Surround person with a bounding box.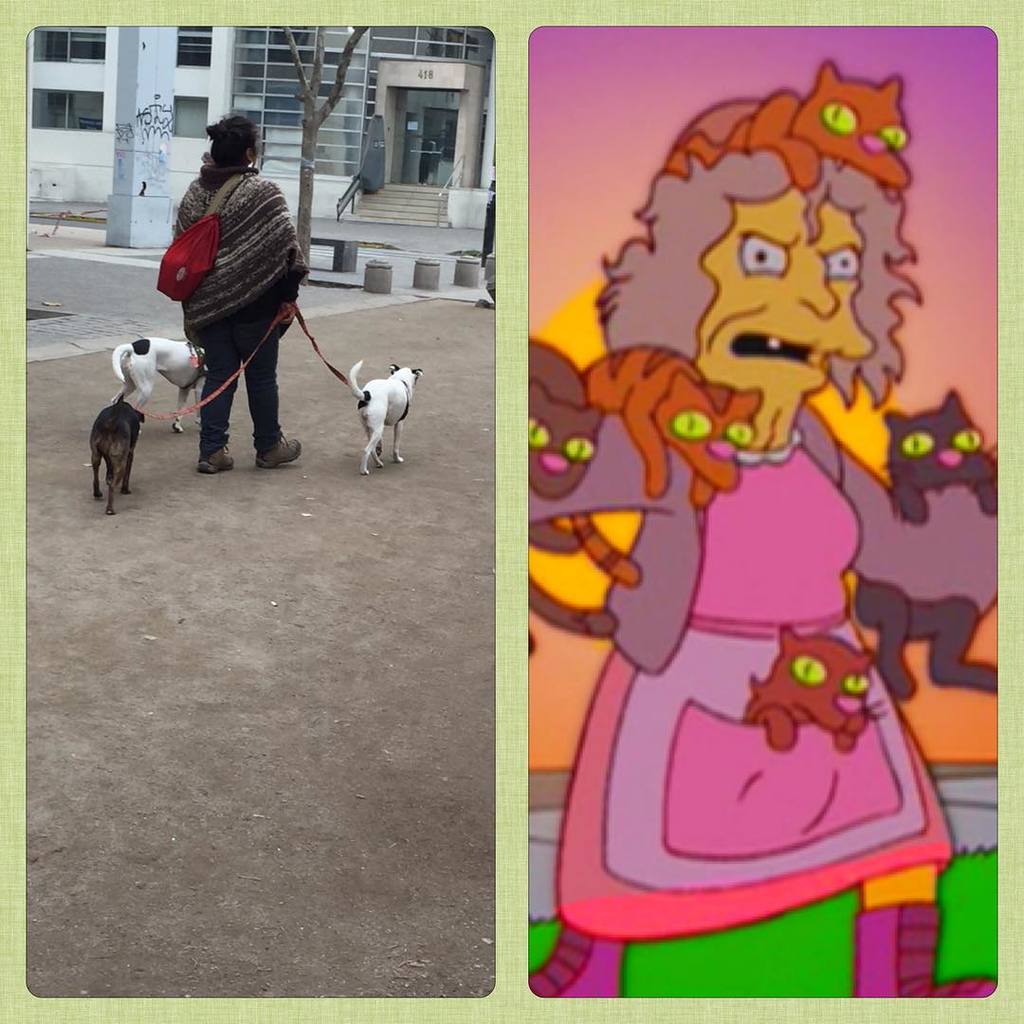
l=152, t=100, r=310, b=510.
